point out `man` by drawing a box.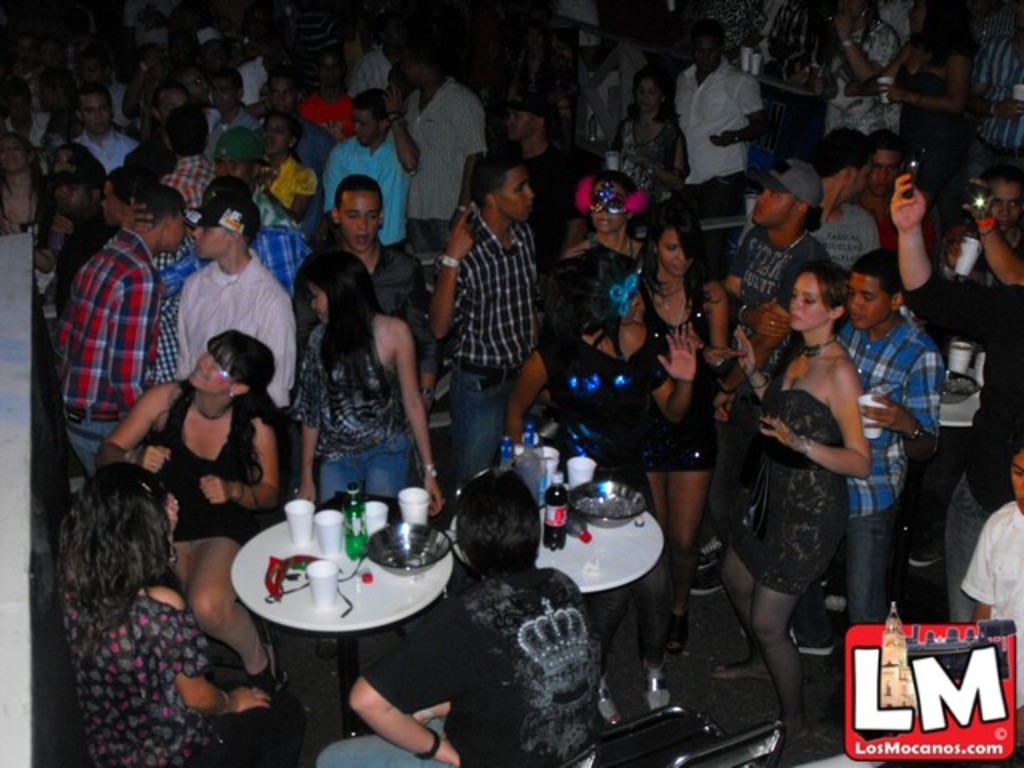
<box>736,125,878,280</box>.
